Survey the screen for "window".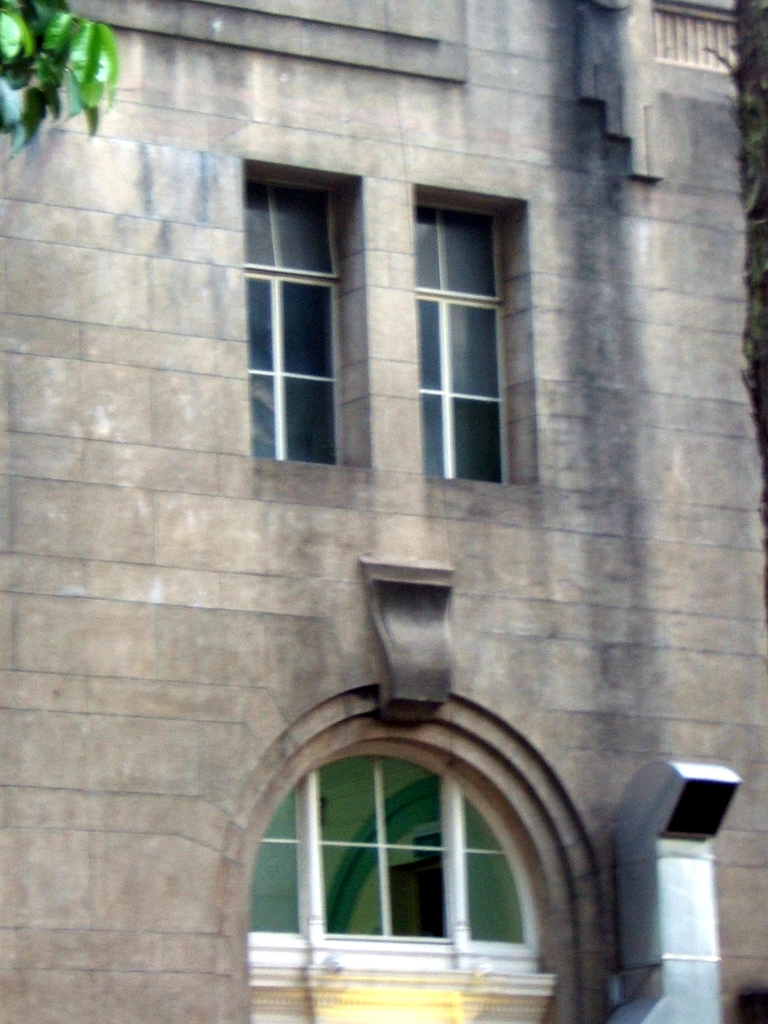
Survey found: select_region(250, 172, 345, 464).
